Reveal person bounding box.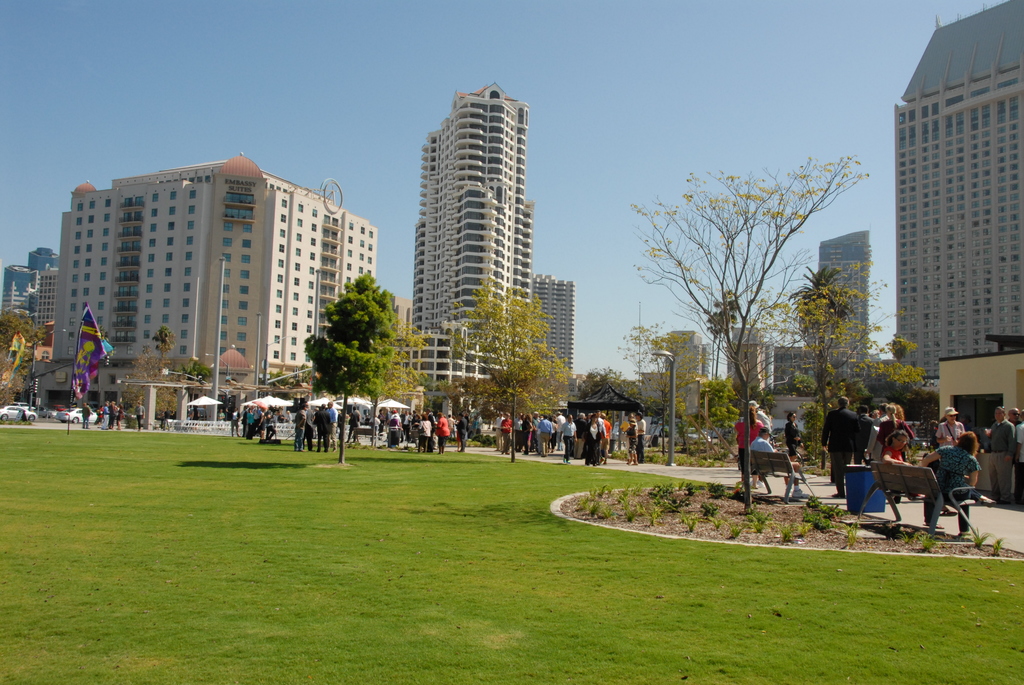
Revealed: region(1011, 409, 1021, 428).
